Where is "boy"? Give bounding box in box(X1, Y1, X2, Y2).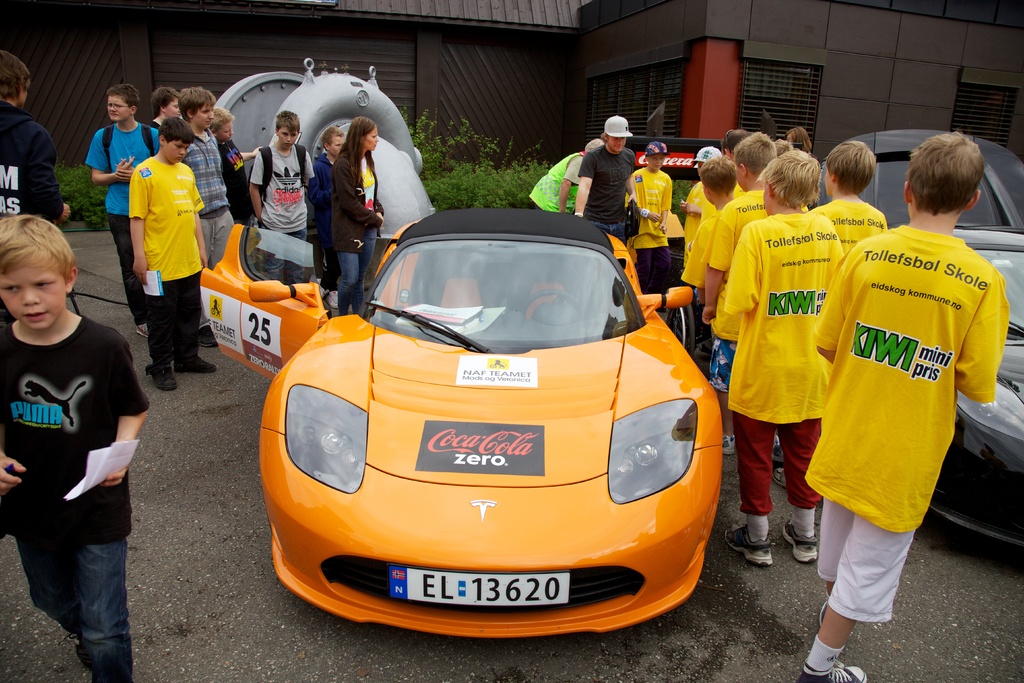
box(703, 161, 836, 555).
